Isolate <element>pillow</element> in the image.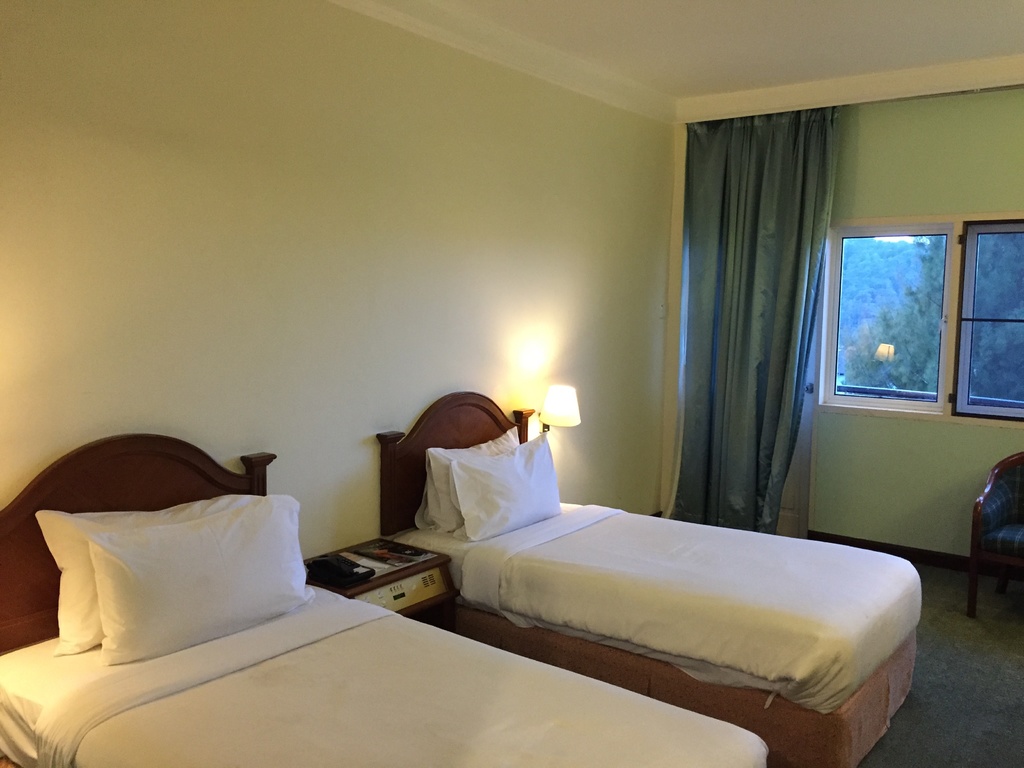
Isolated region: select_region(451, 433, 567, 547).
